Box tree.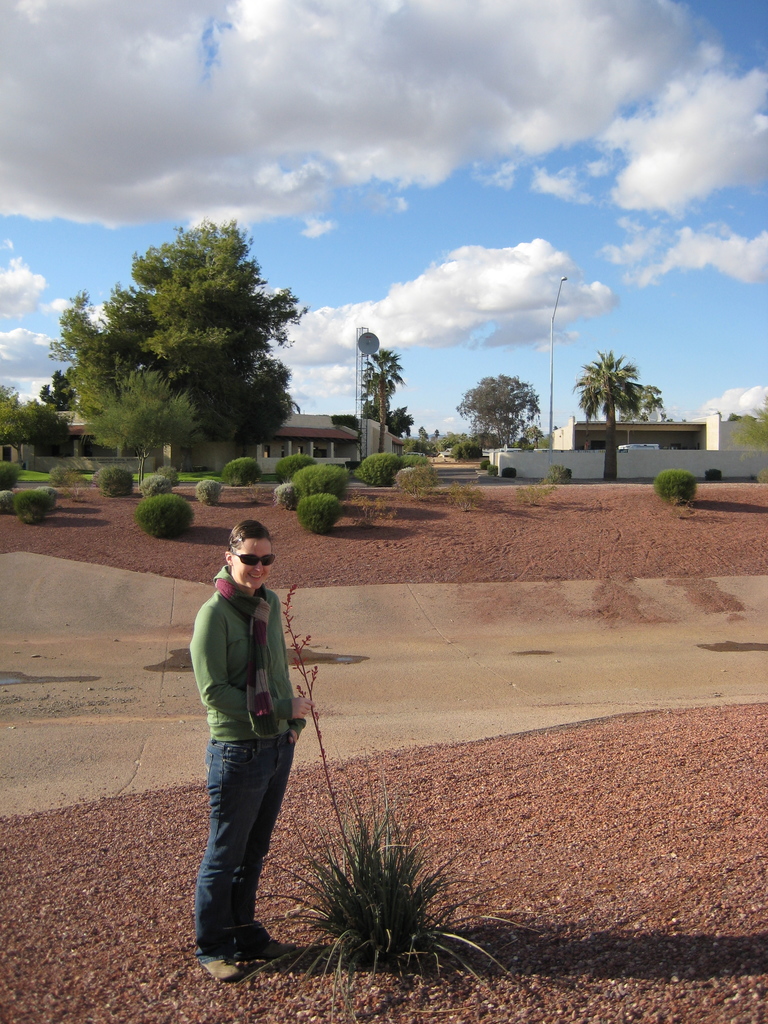
pyautogui.locateOnScreen(454, 374, 538, 453).
